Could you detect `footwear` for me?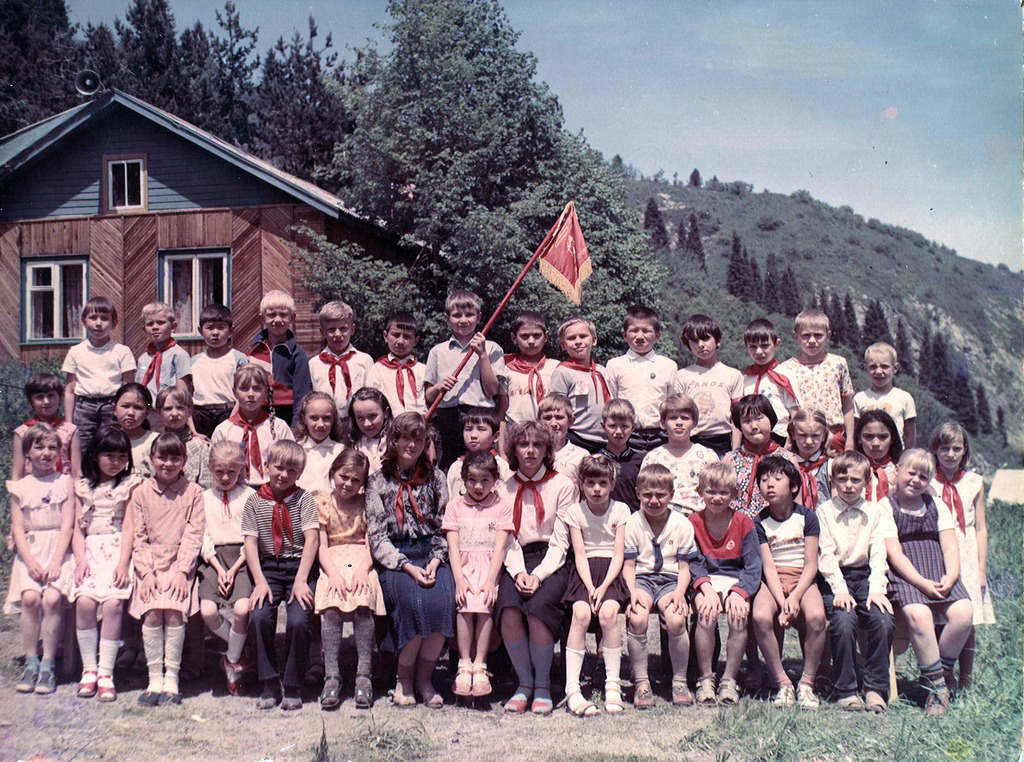
Detection result: bbox(322, 675, 346, 708).
